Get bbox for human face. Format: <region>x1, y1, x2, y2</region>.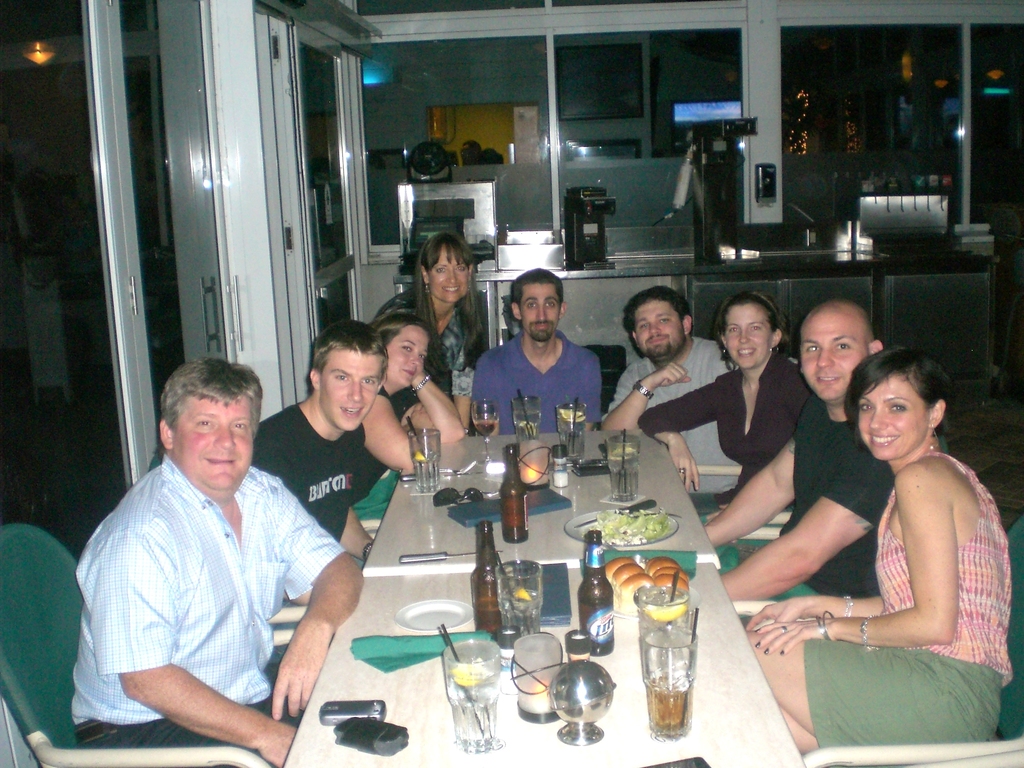
<region>173, 395, 256, 494</region>.
